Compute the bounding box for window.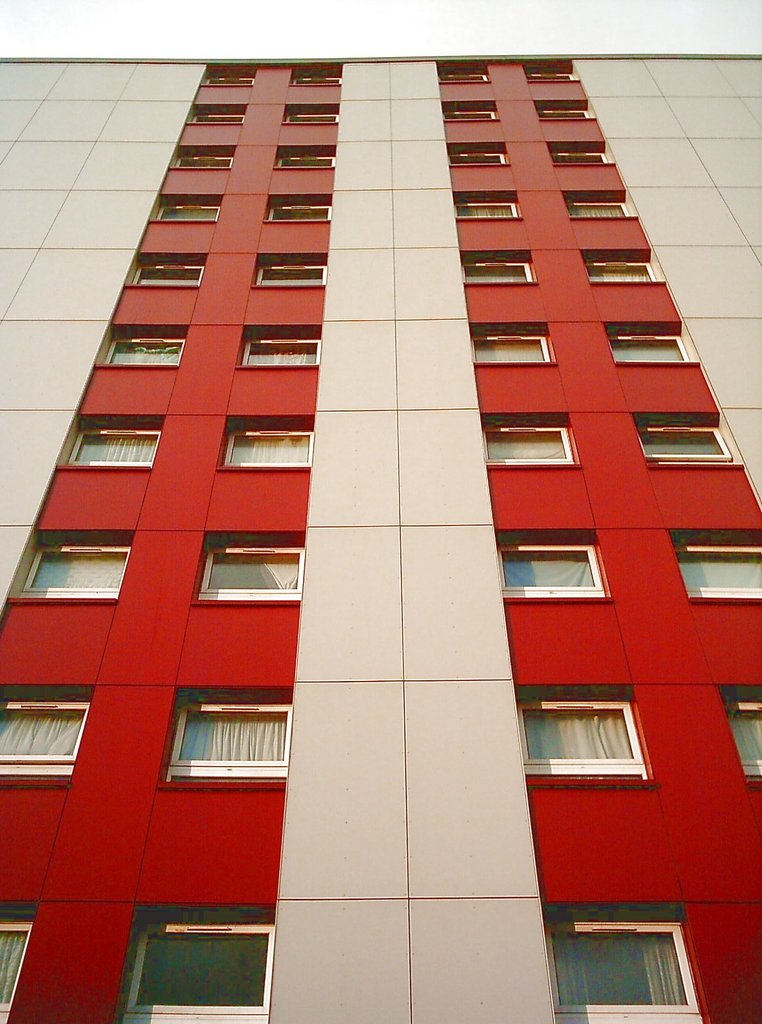
(633,421,745,461).
